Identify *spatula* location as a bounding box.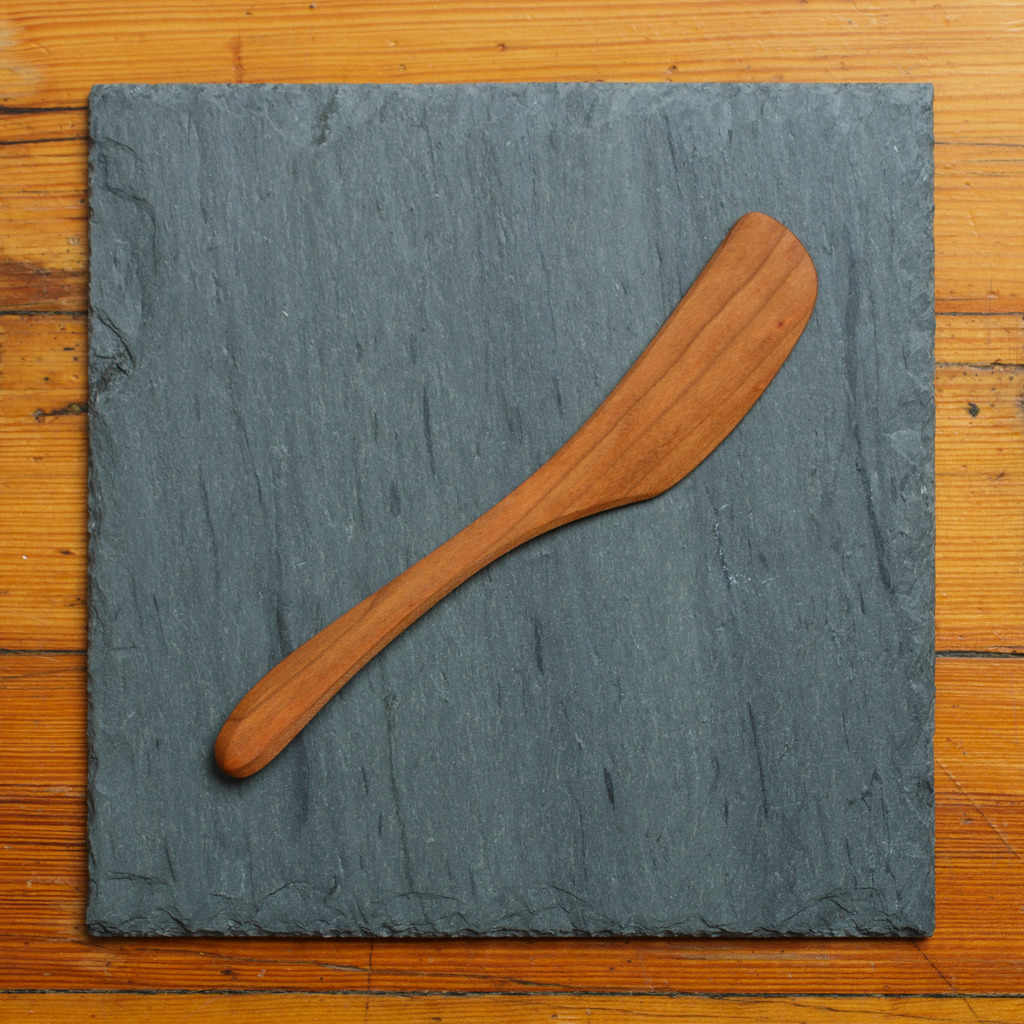
(left=212, top=205, right=819, bottom=780).
